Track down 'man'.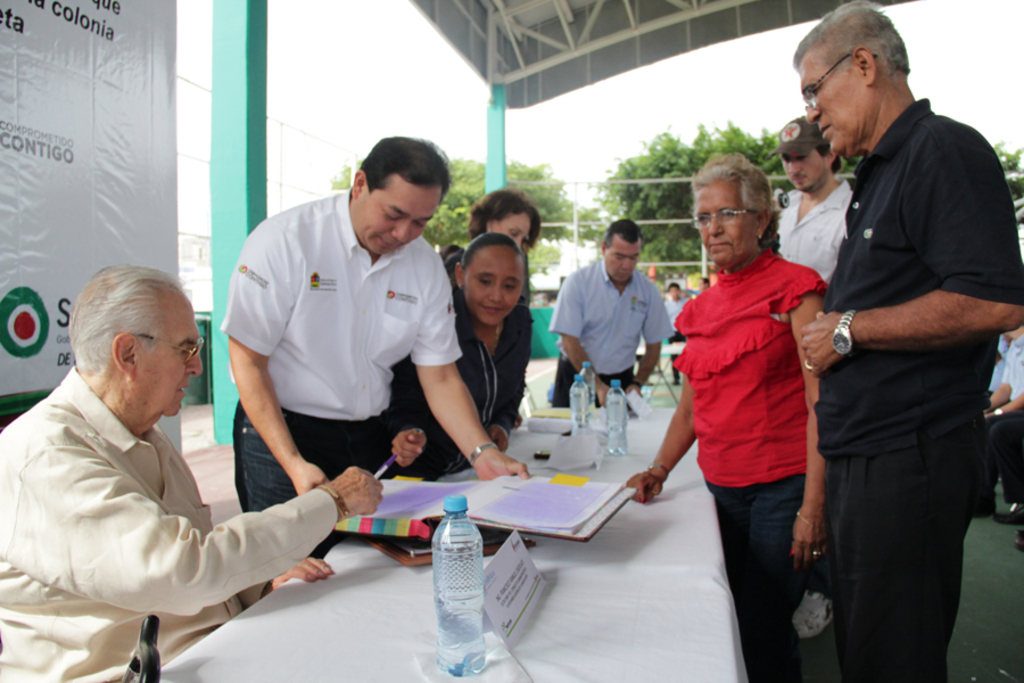
Tracked to 775 0 1005 677.
